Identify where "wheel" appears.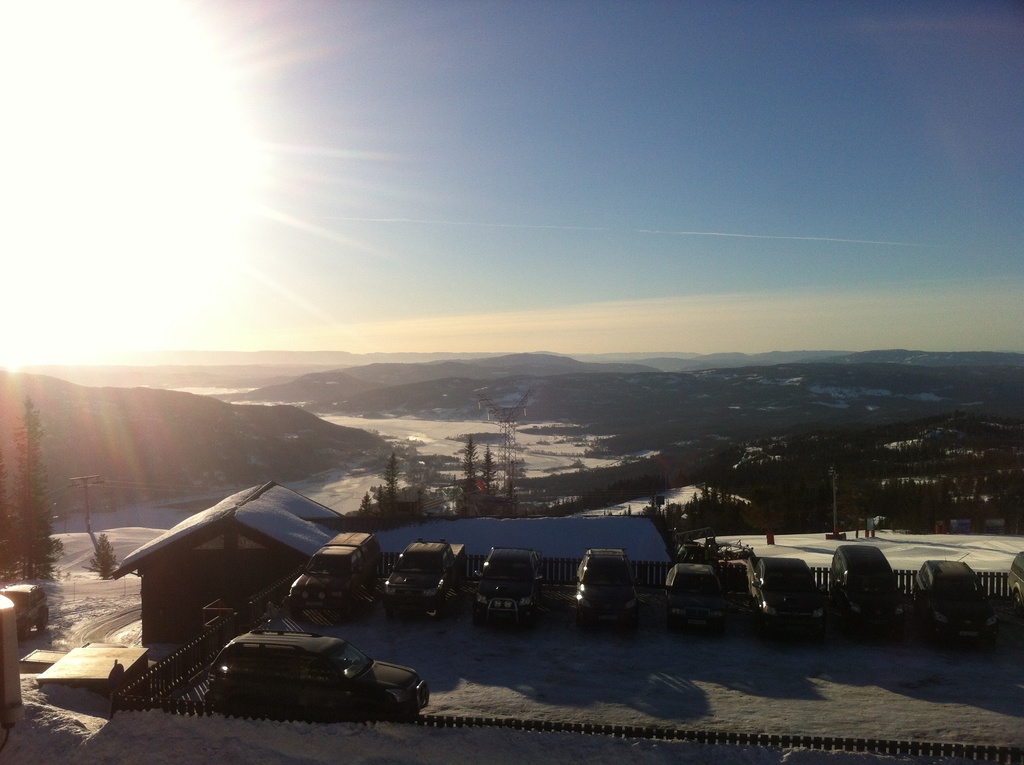
Appears at {"x1": 343, "y1": 600, "x2": 353, "y2": 620}.
